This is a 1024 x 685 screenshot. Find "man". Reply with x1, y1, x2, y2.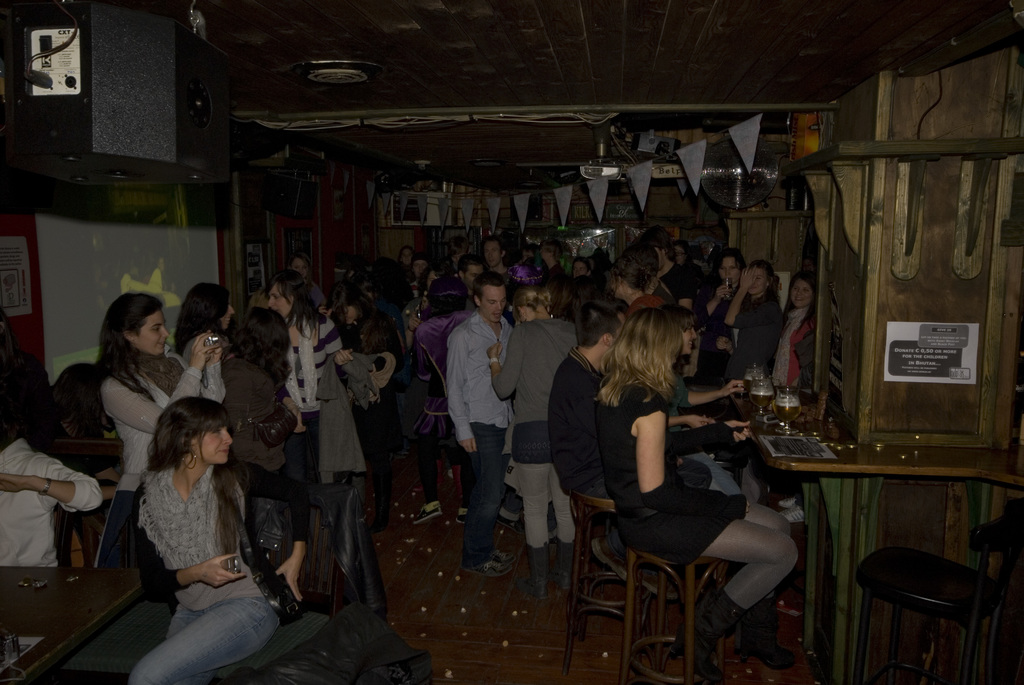
480, 233, 525, 326.
